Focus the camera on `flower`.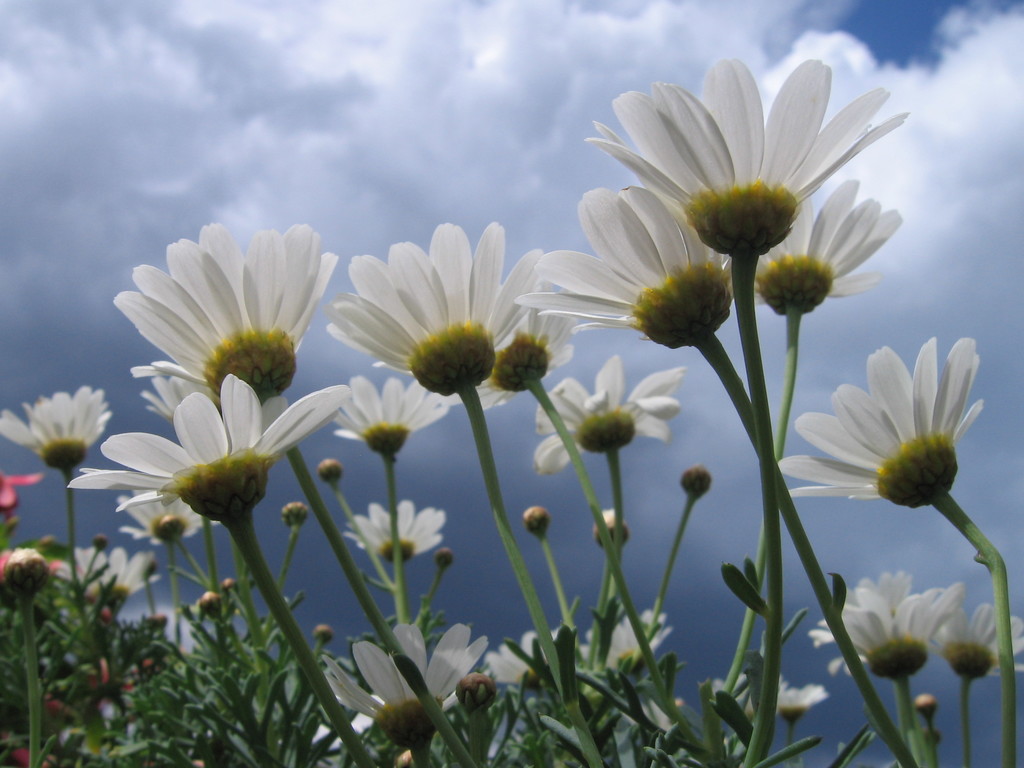
Focus region: box=[348, 490, 442, 564].
